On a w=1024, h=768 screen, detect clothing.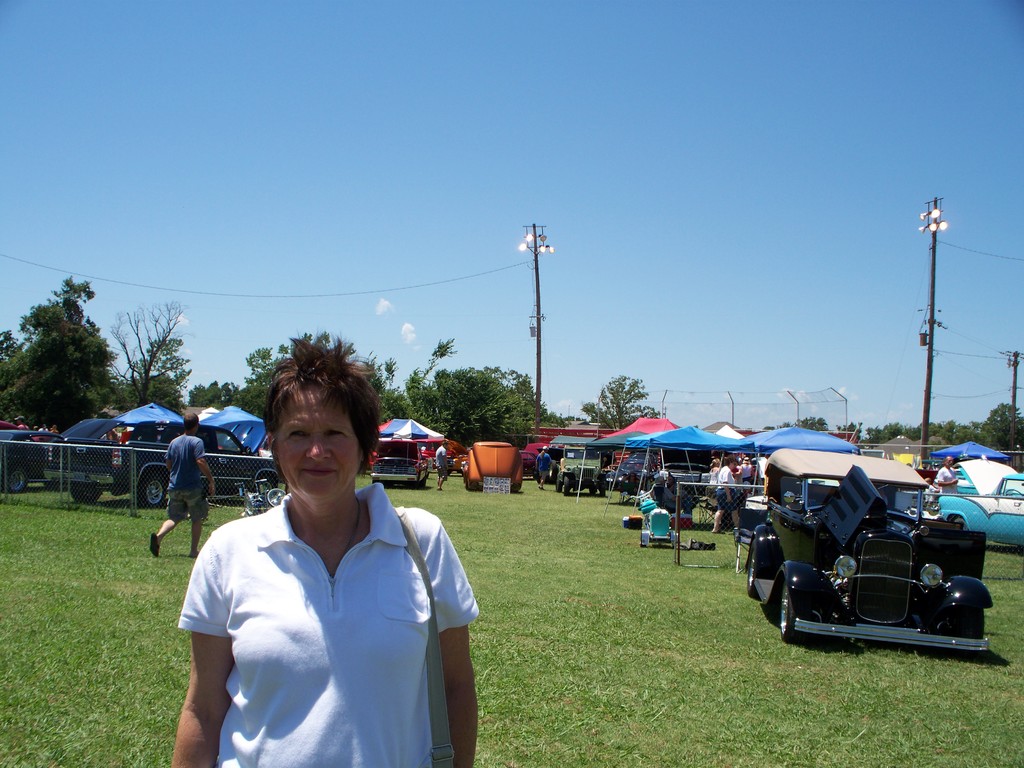
181/451/463/749.
